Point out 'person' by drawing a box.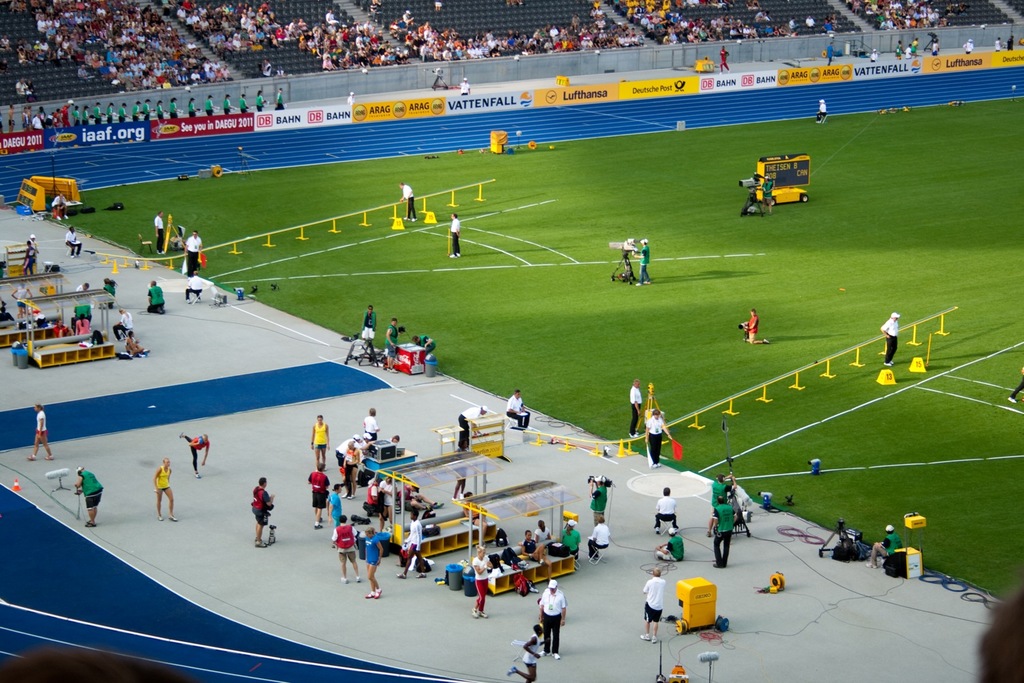
box(51, 193, 68, 220).
